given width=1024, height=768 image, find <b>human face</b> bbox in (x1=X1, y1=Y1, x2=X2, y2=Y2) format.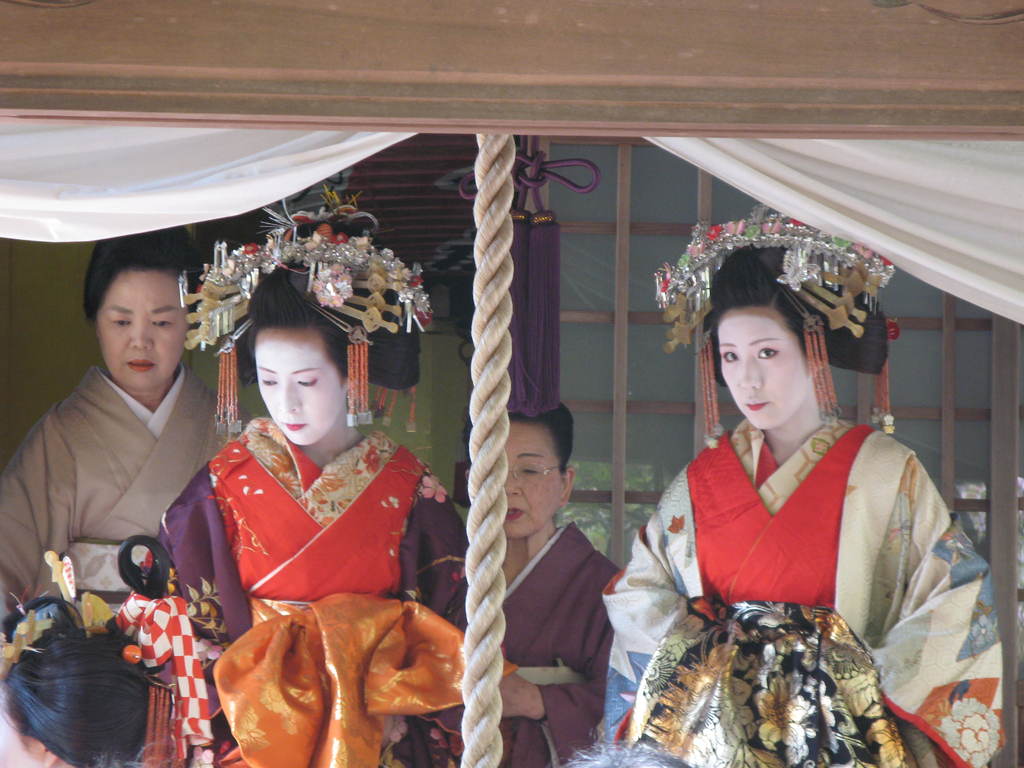
(x1=255, y1=331, x2=341, y2=447).
